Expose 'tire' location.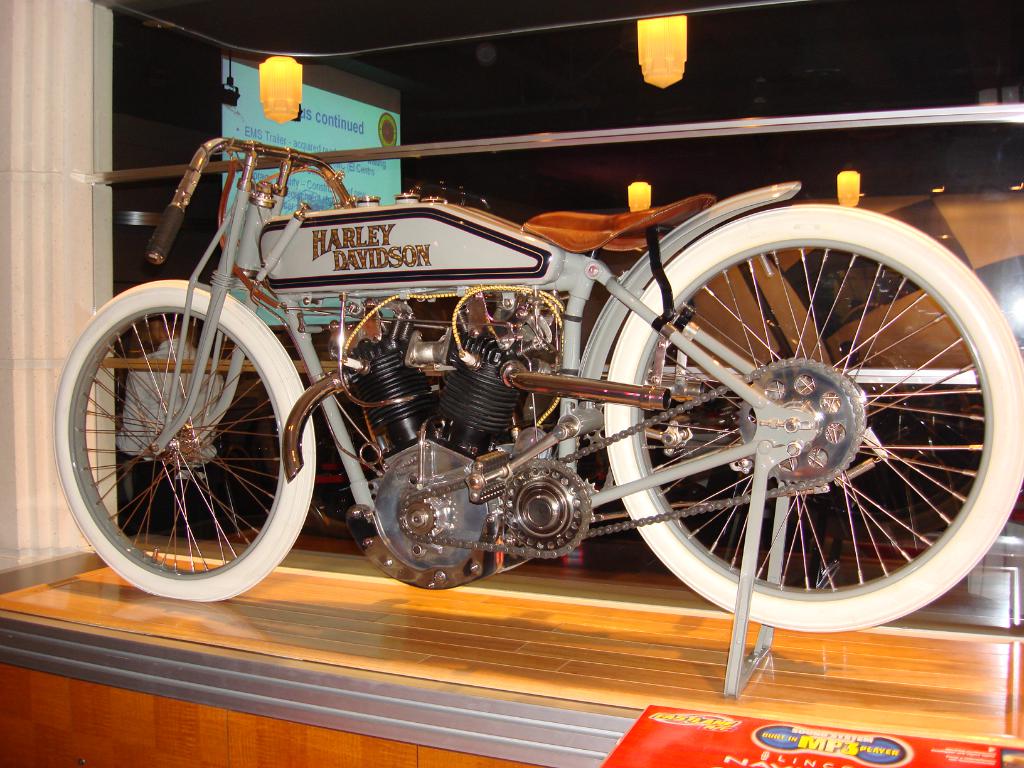
Exposed at 55,279,313,605.
